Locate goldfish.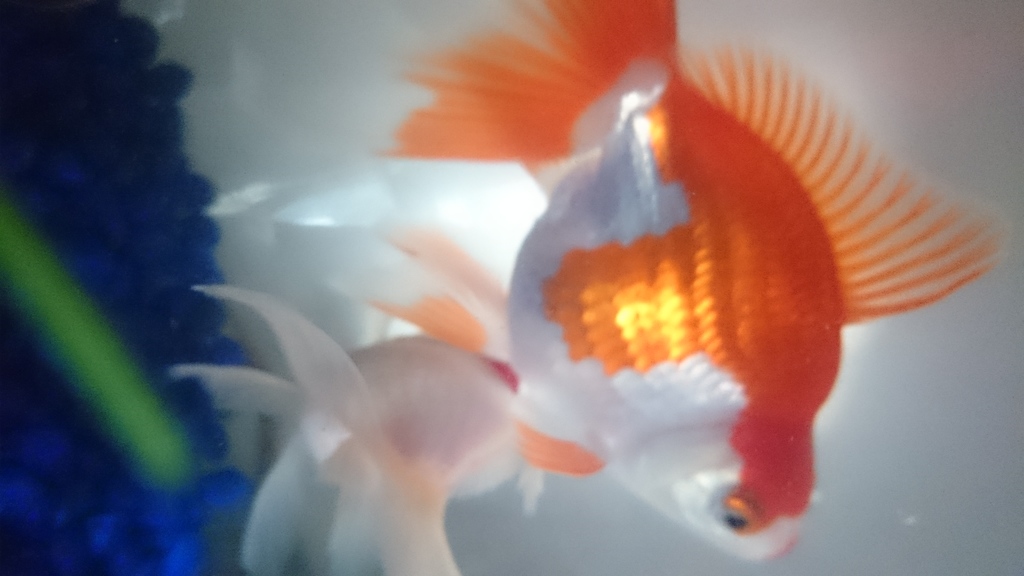
Bounding box: [163,280,599,575].
